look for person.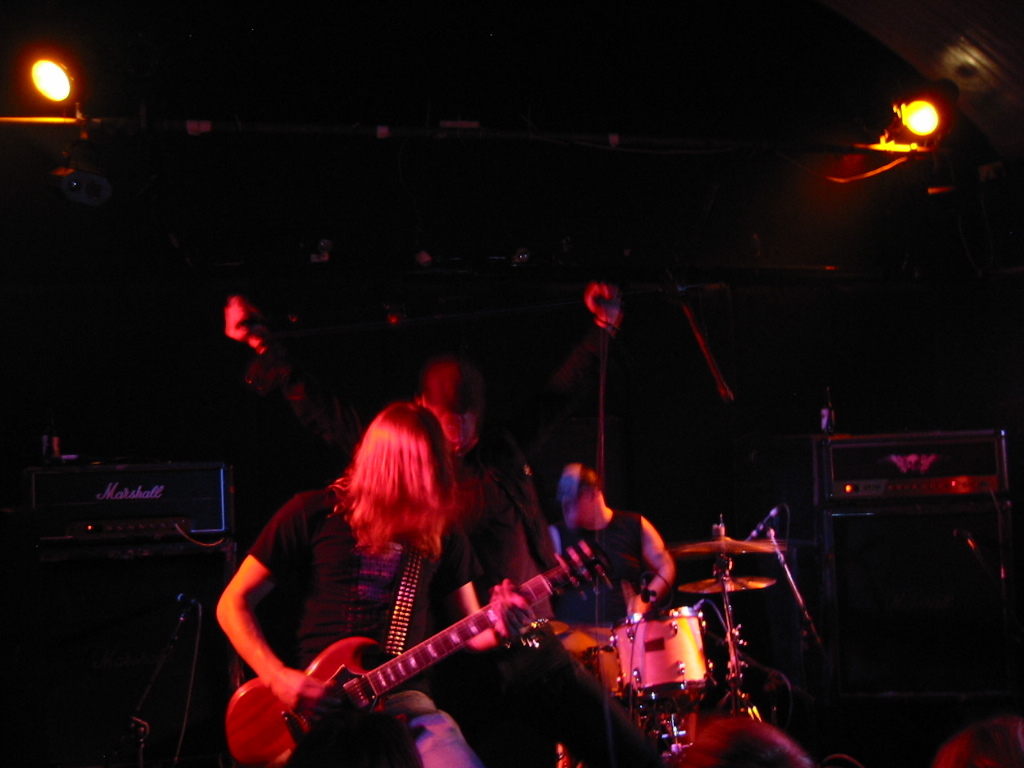
Found: box(533, 458, 678, 616).
